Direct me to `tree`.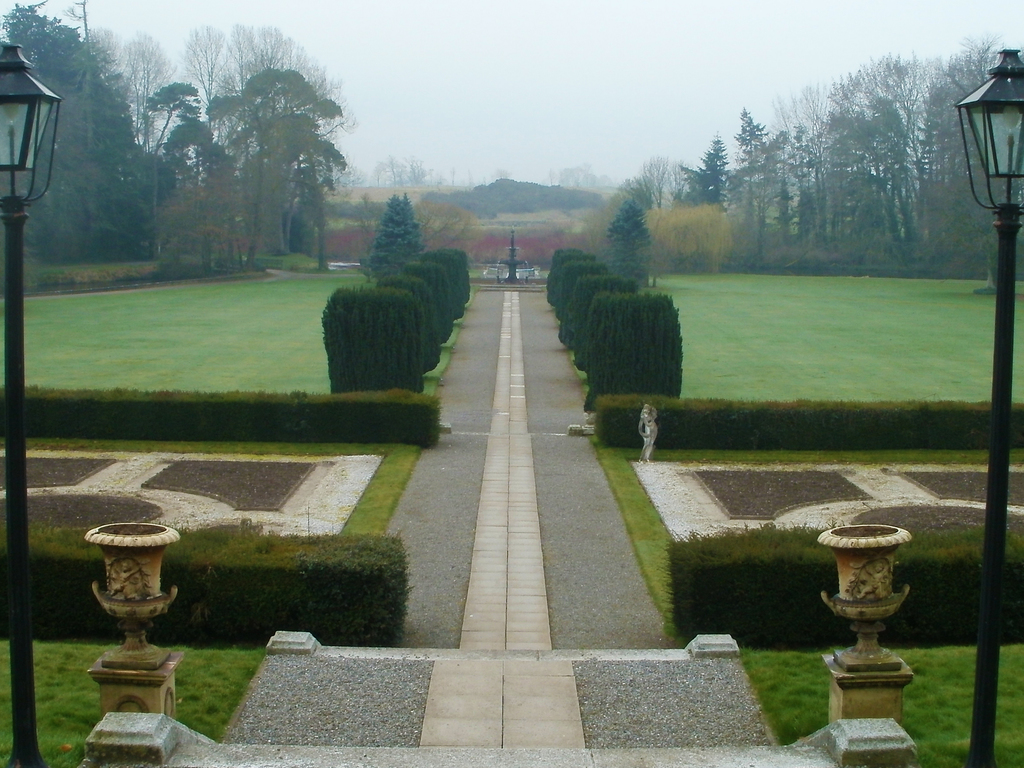
Direction: select_region(600, 199, 648, 286).
